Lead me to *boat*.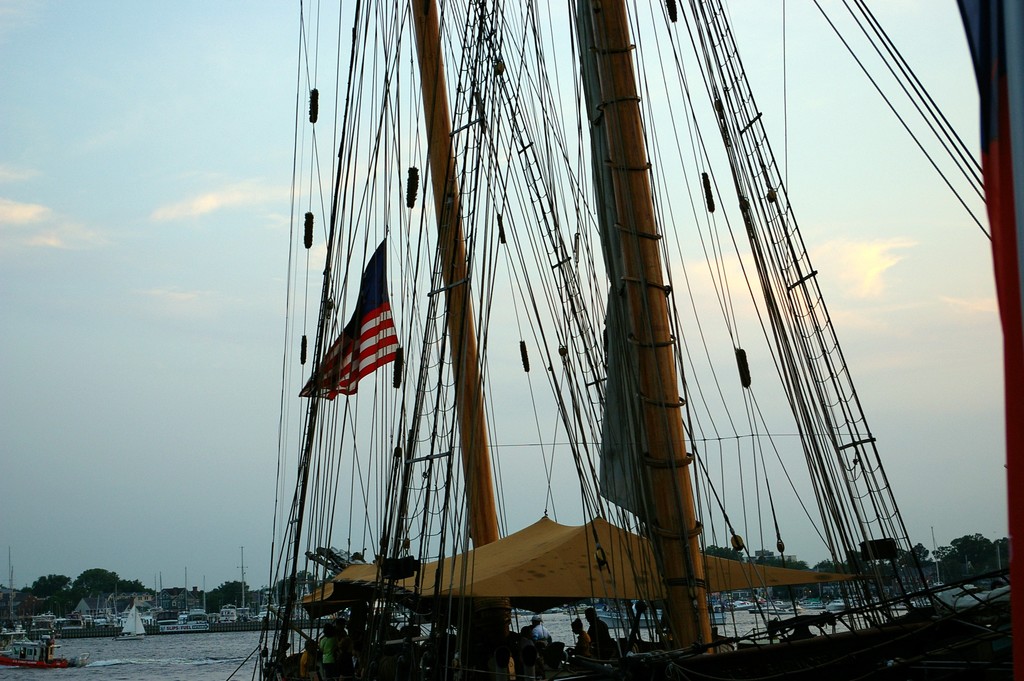
Lead to region(257, 0, 1023, 680).
